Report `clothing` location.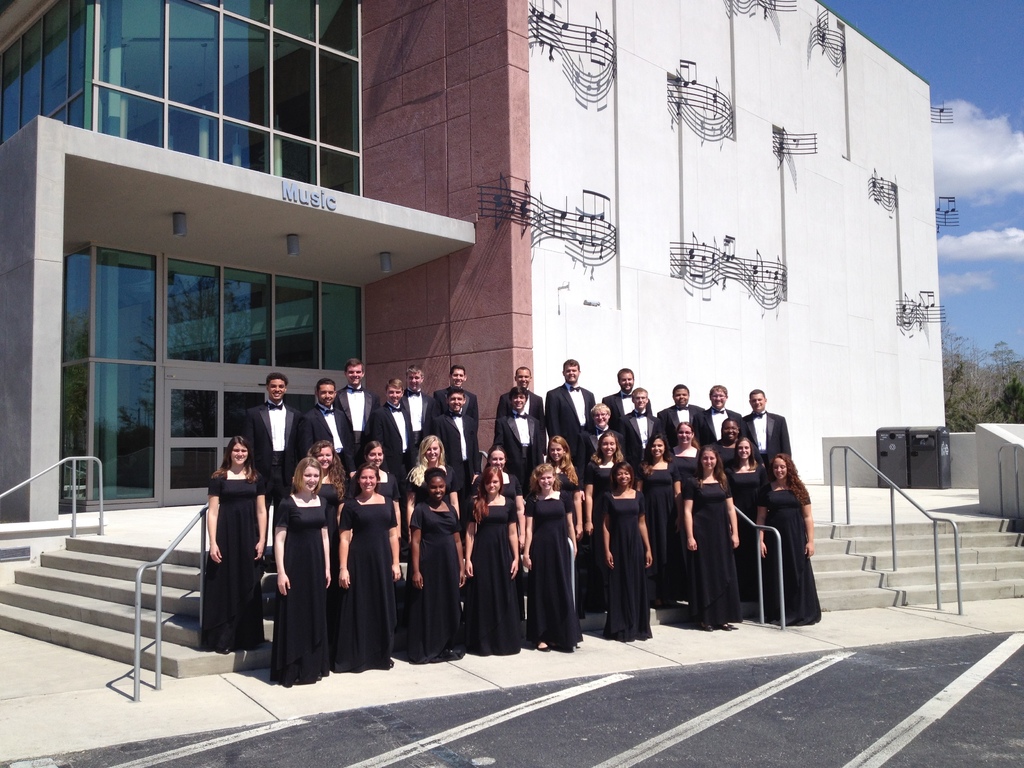
Report: l=522, t=488, r=573, b=644.
